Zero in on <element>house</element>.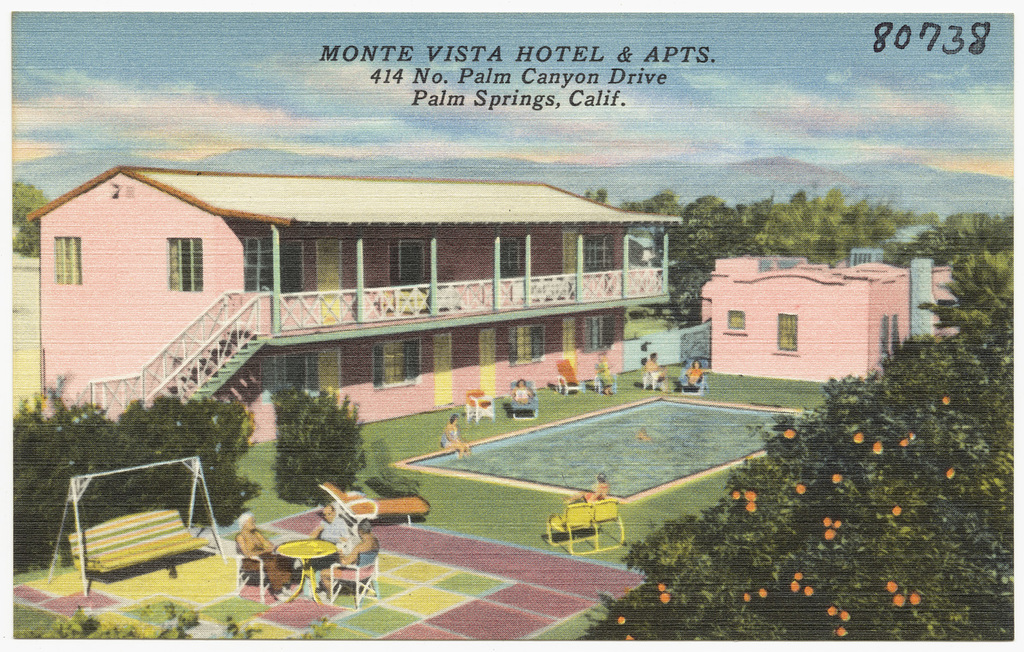
Zeroed in: (687,248,940,393).
